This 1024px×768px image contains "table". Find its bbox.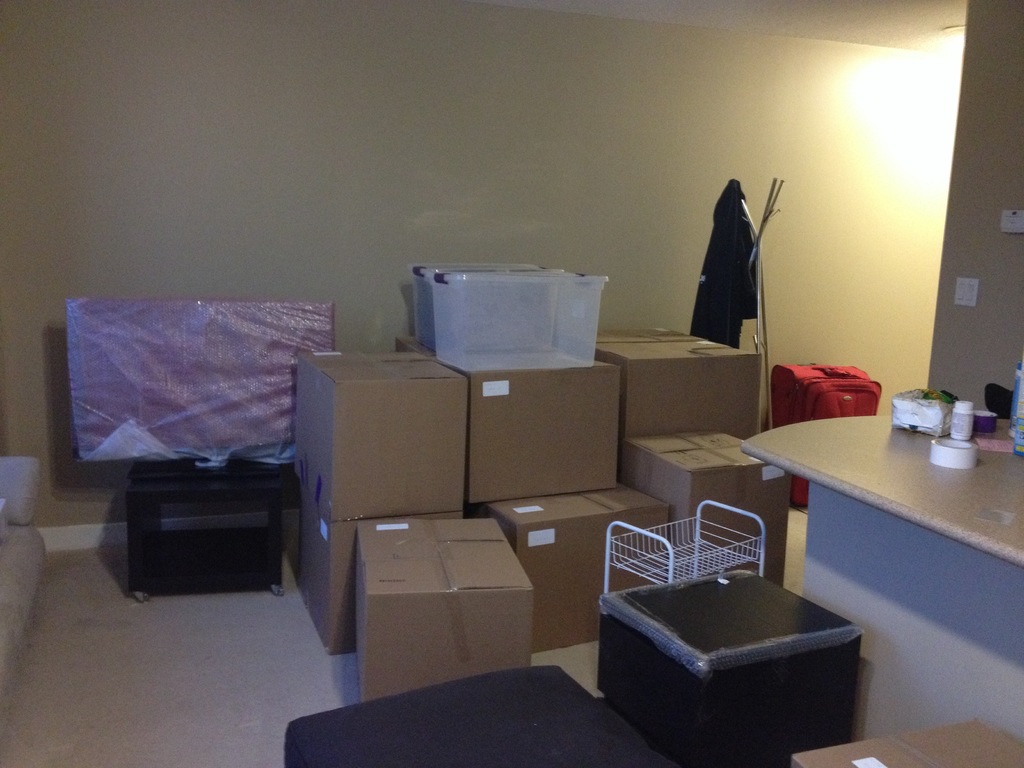
(739, 416, 1023, 741).
